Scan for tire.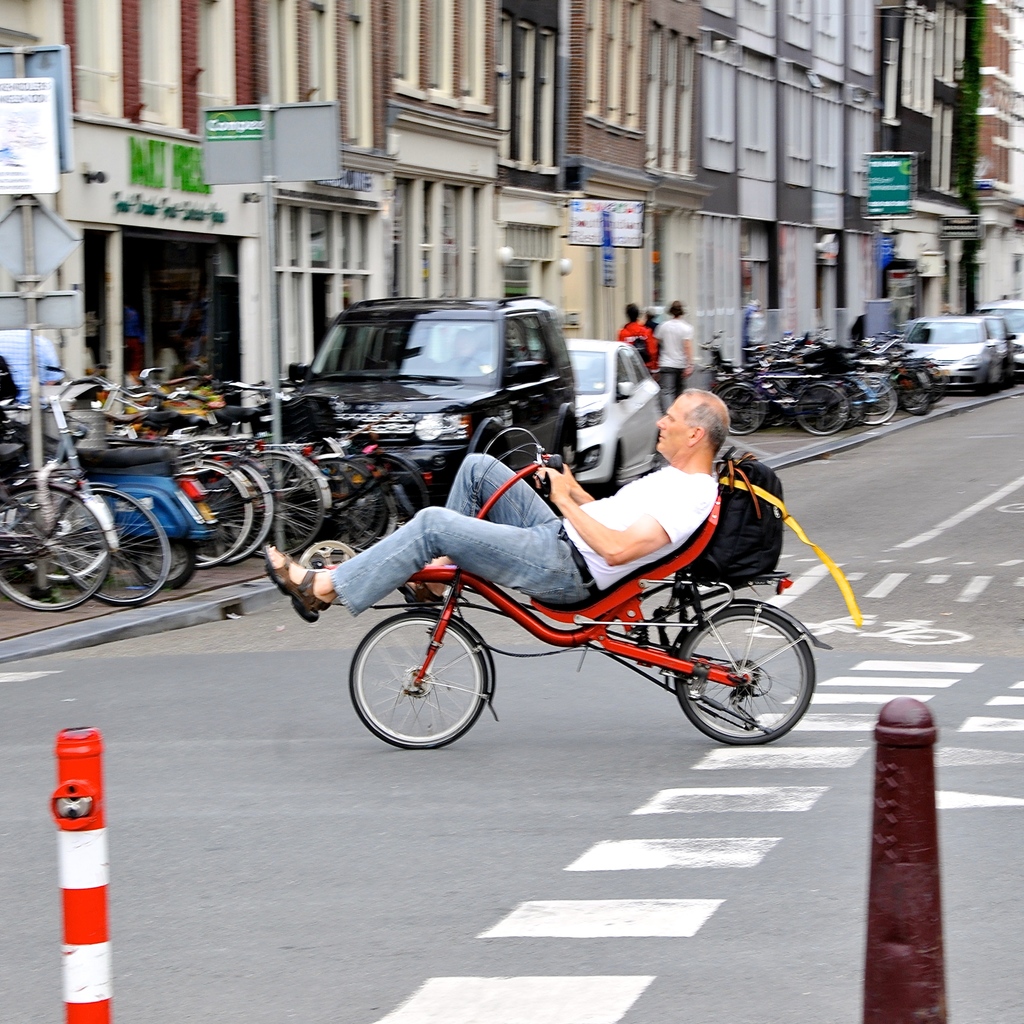
Scan result: detection(926, 372, 949, 403).
